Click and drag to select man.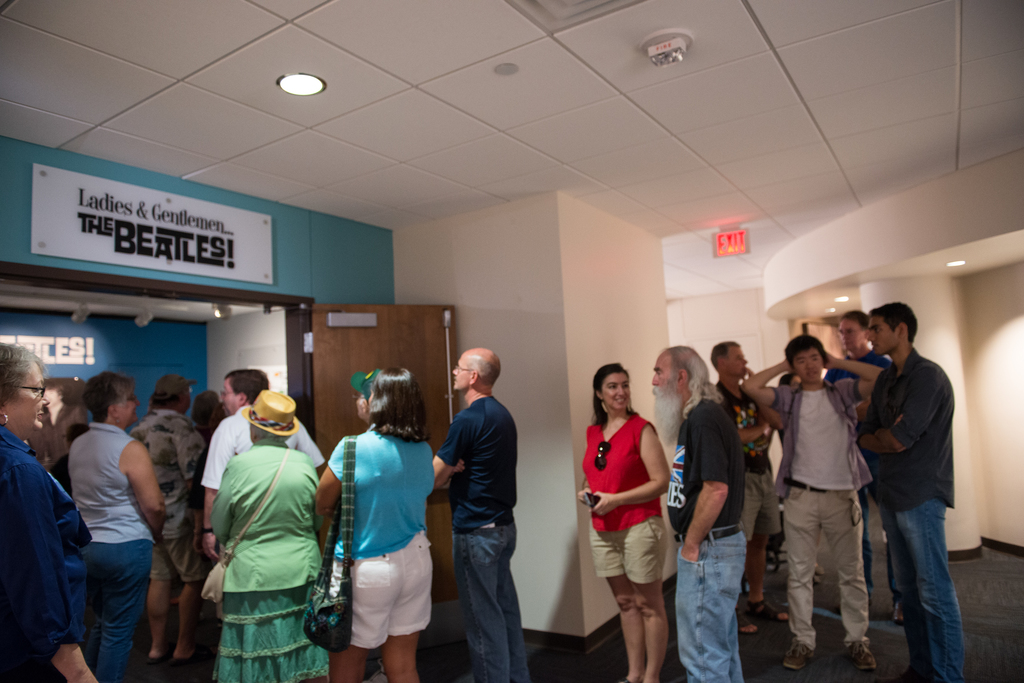
Selection: region(856, 300, 970, 682).
